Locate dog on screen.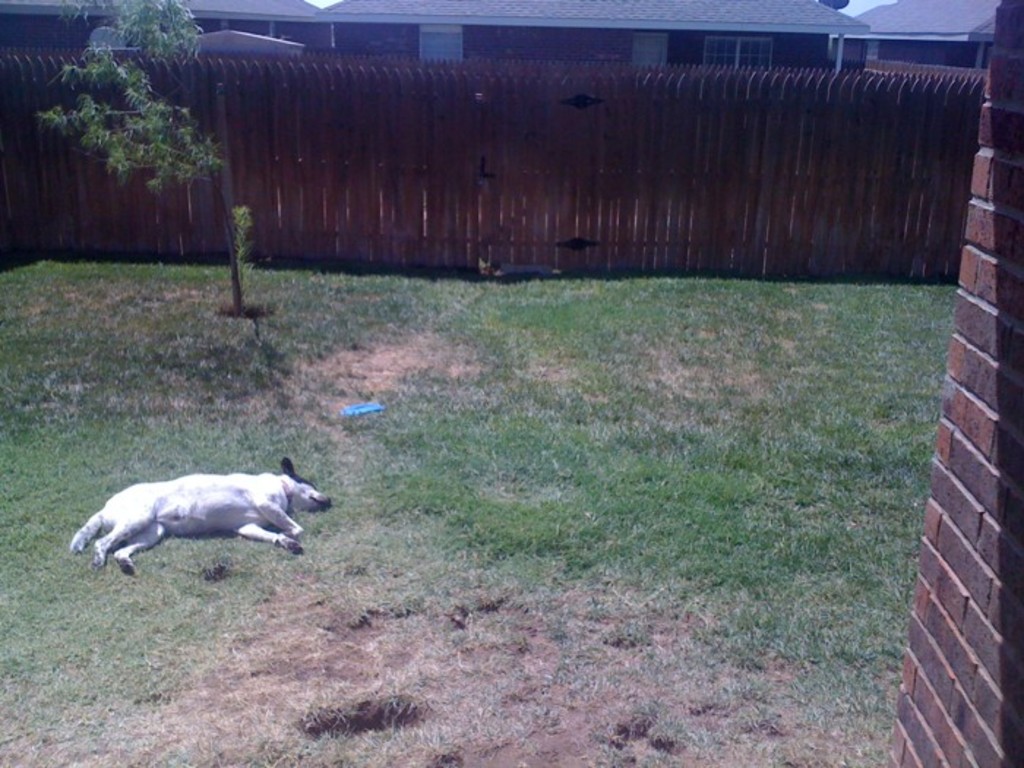
On screen at 64, 455, 336, 573.
